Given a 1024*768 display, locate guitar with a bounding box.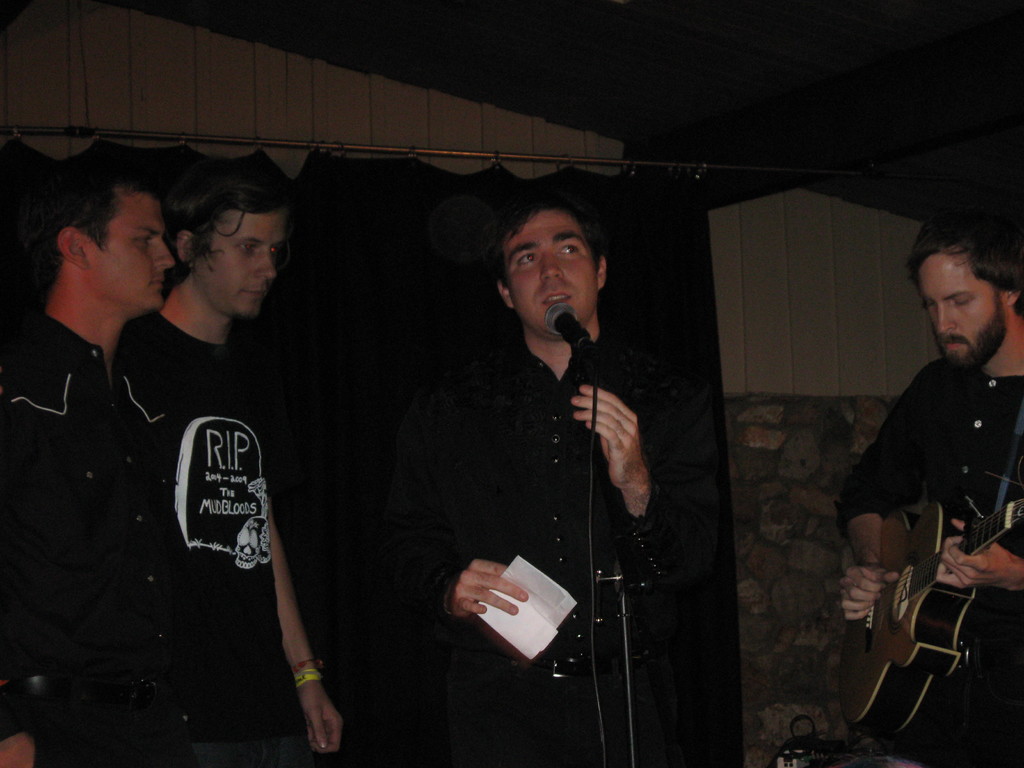
Located: detection(834, 466, 1020, 719).
